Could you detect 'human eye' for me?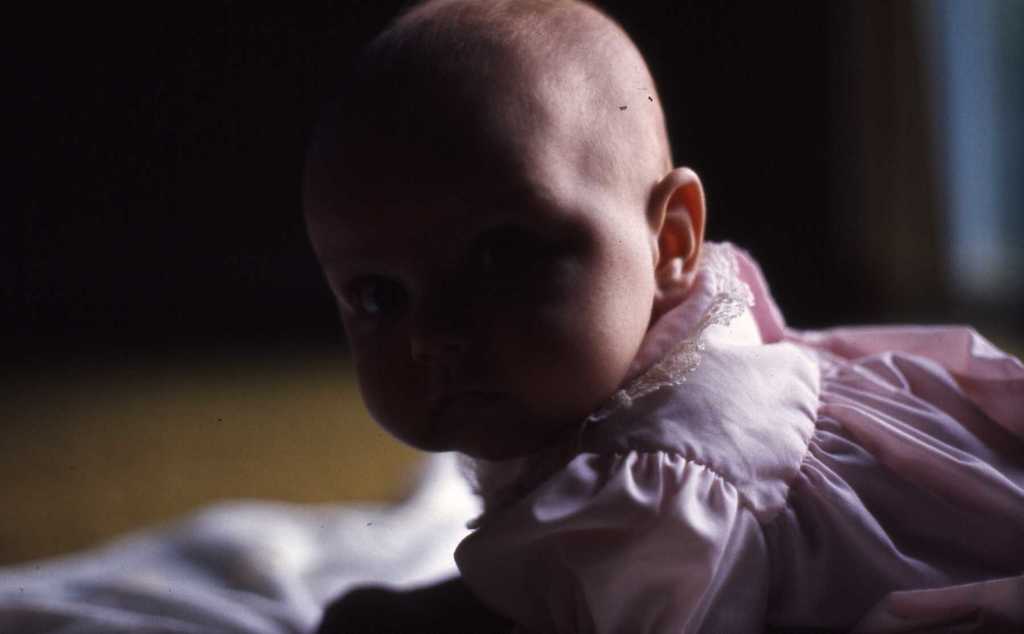
Detection result: 479/230/560/280.
